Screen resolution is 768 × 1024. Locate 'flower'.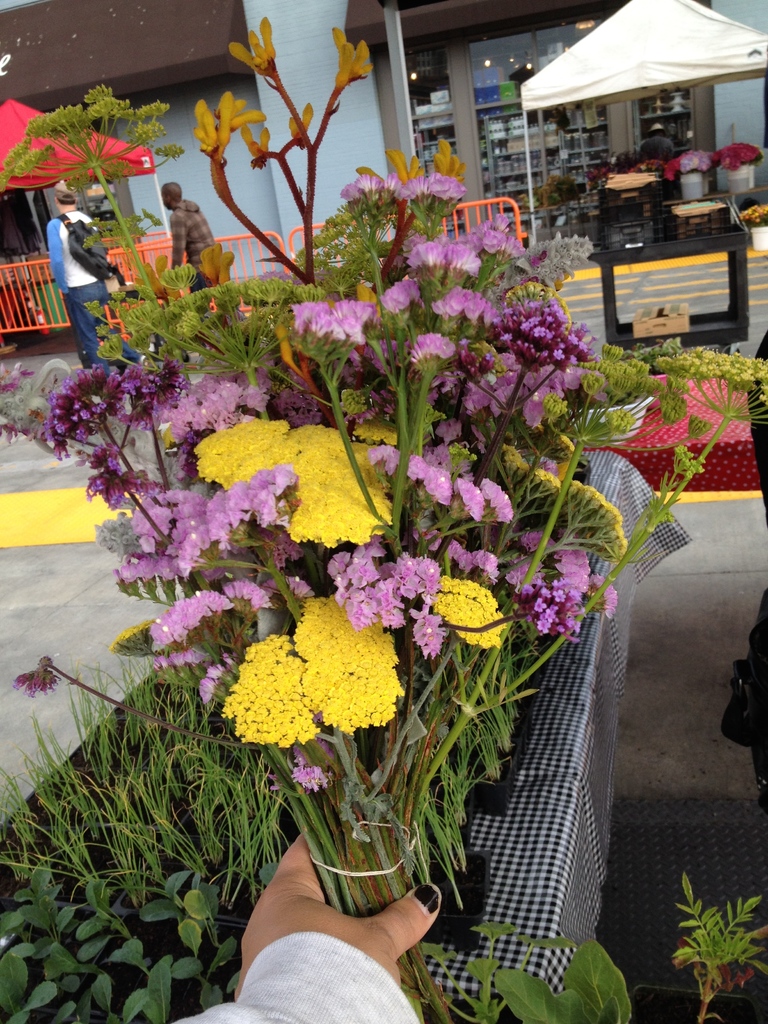
196,240,233,282.
